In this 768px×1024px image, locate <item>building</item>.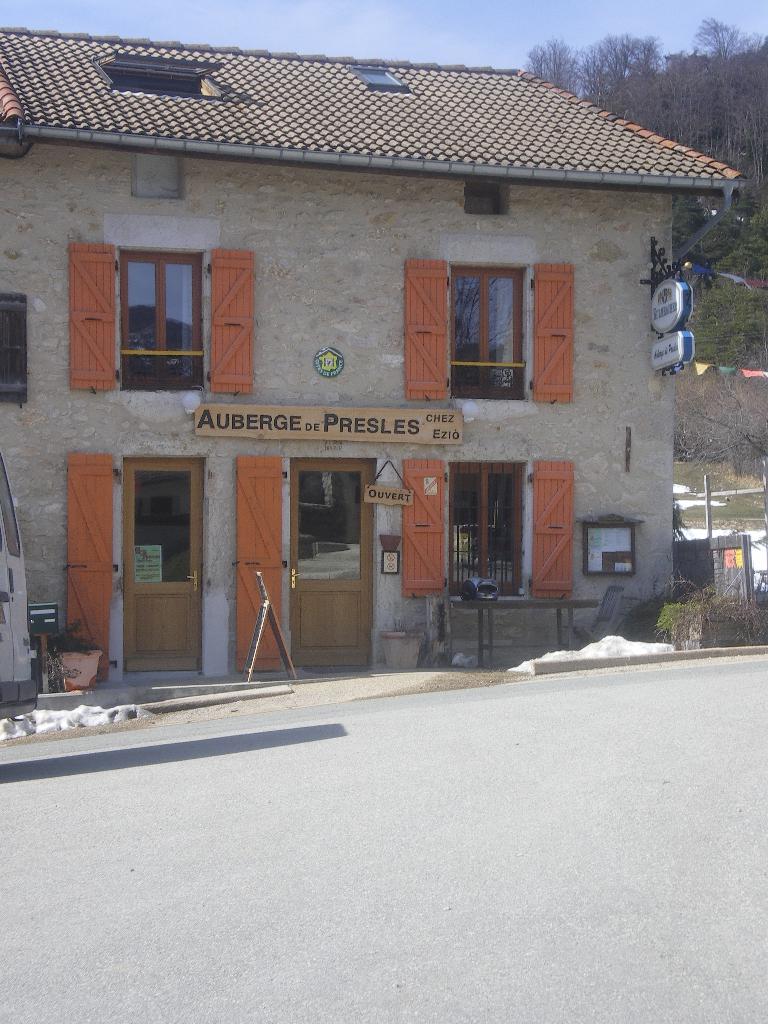
Bounding box: region(0, 29, 745, 685).
